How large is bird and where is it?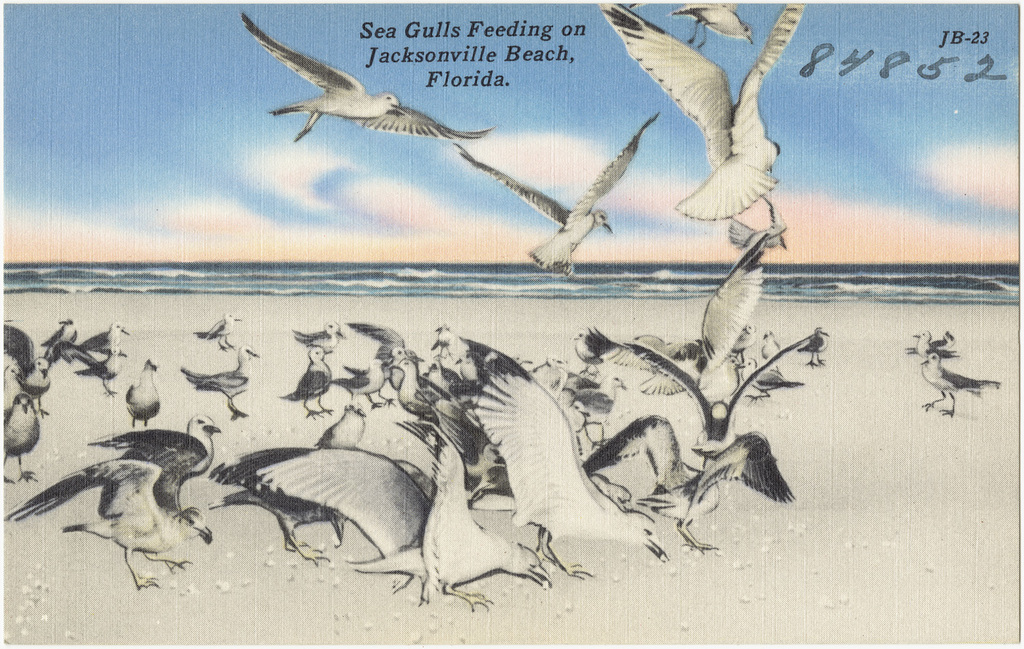
Bounding box: 241/12/496/143.
